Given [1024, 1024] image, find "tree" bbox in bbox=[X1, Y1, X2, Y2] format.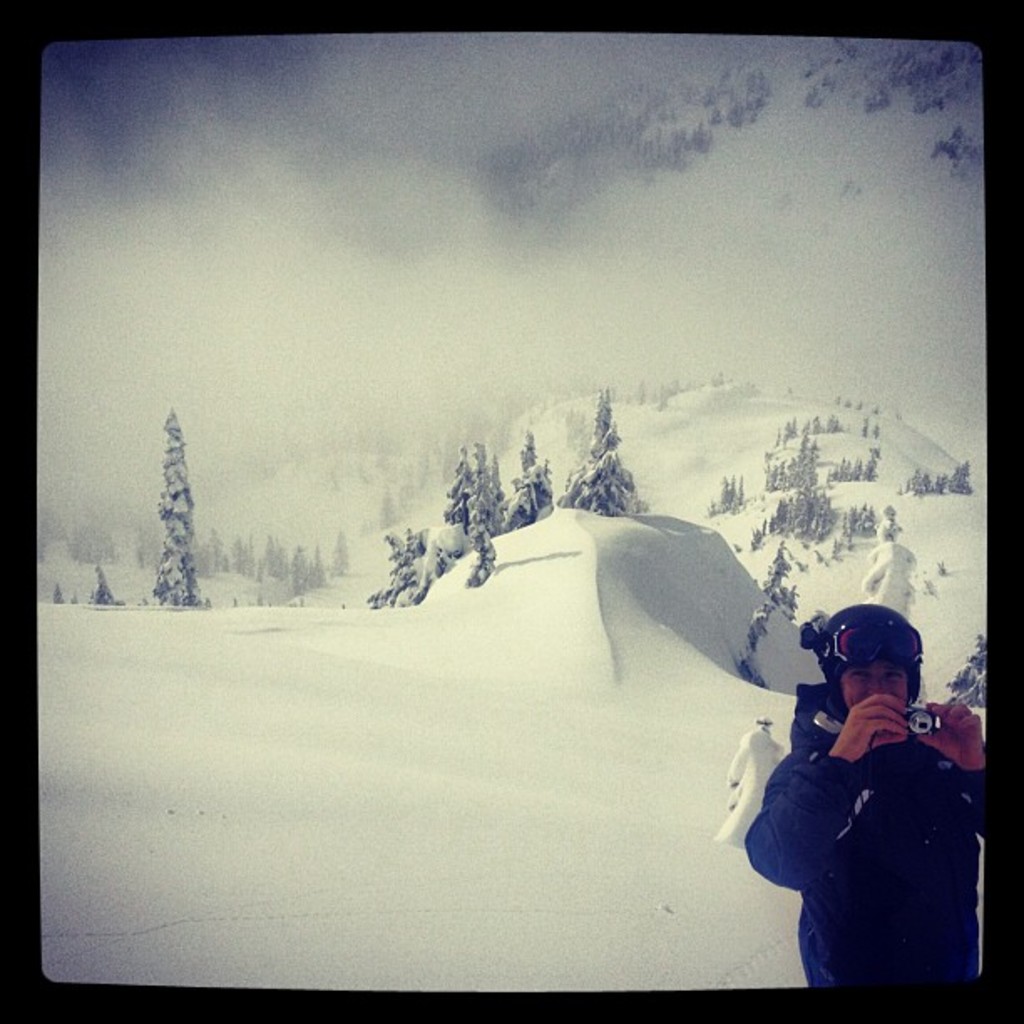
bbox=[47, 559, 117, 621].
